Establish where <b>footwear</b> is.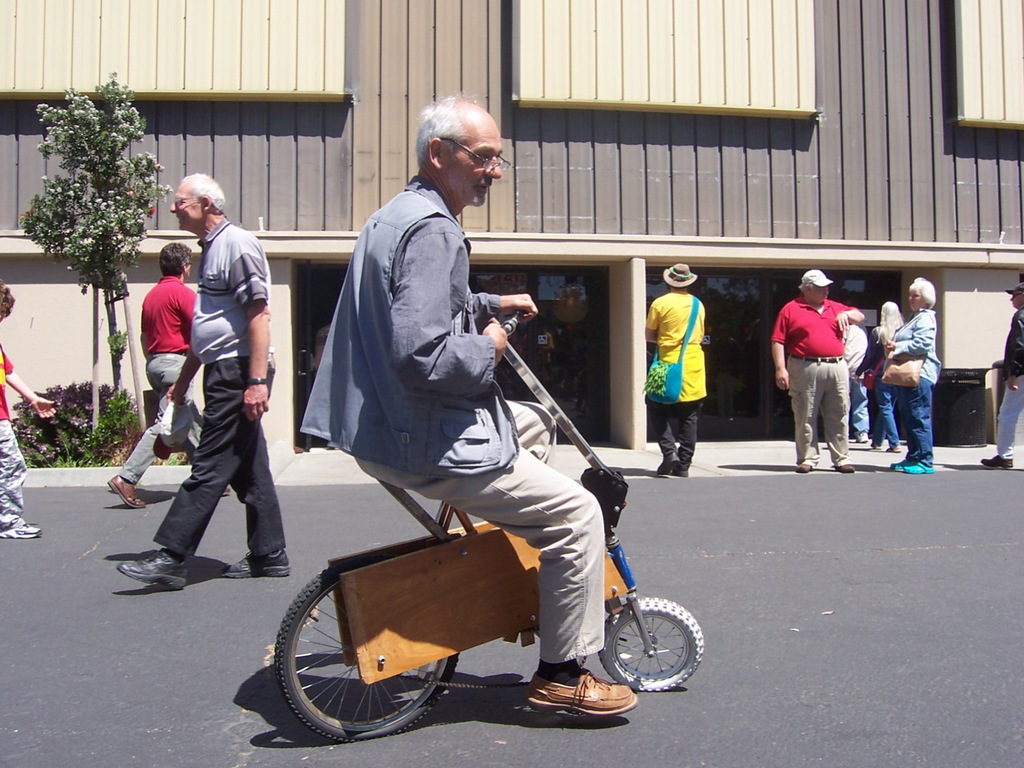
Established at [887,442,899,453].
